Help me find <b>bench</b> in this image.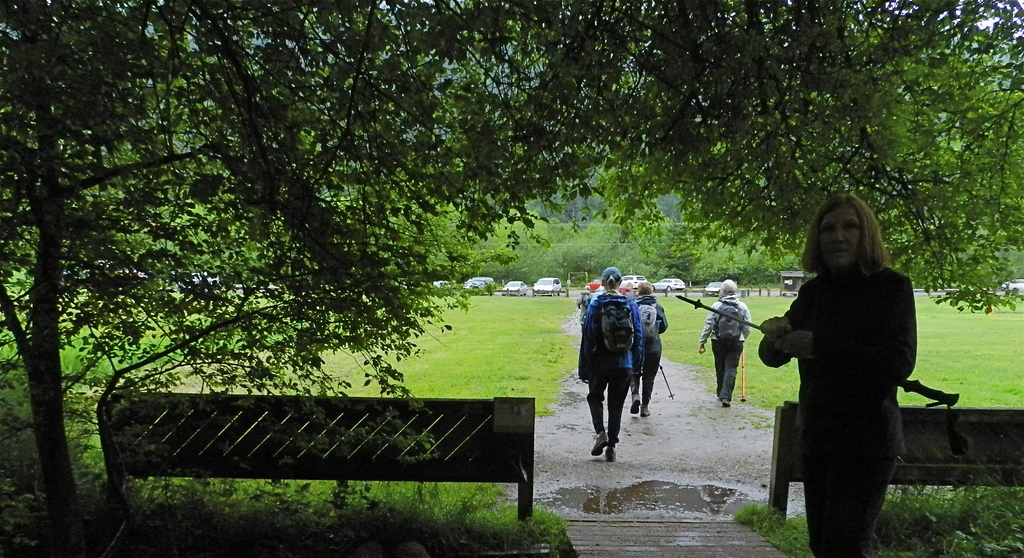
Found it: BBox(102, 375, 553, 534).
